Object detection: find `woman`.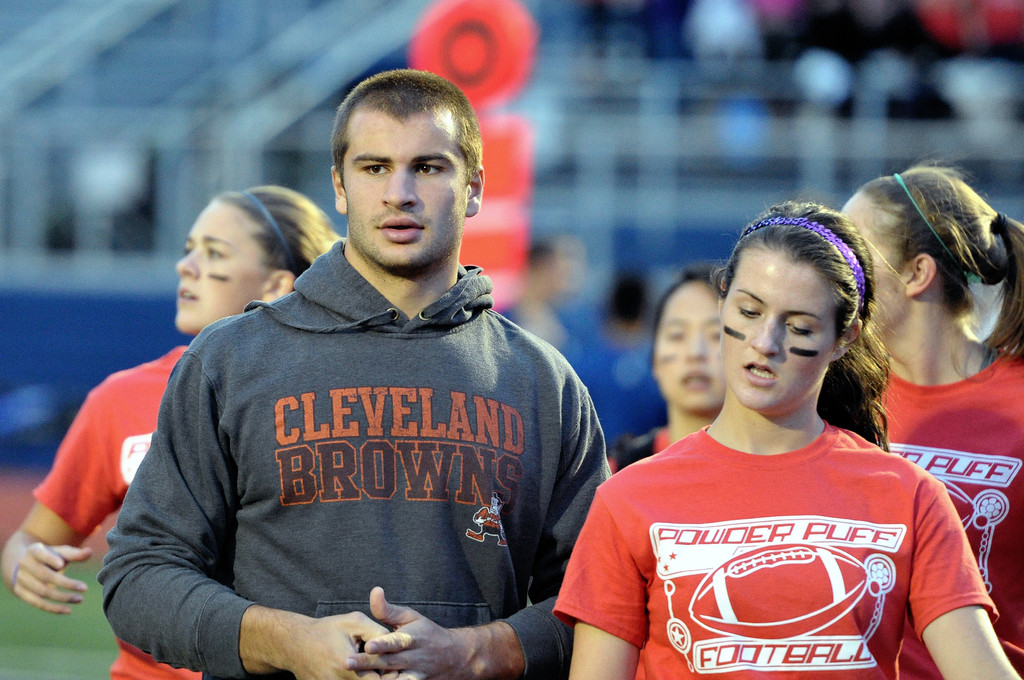
{"x1": 0, "y1": 184, "x2": 342, "y2": 679}.
